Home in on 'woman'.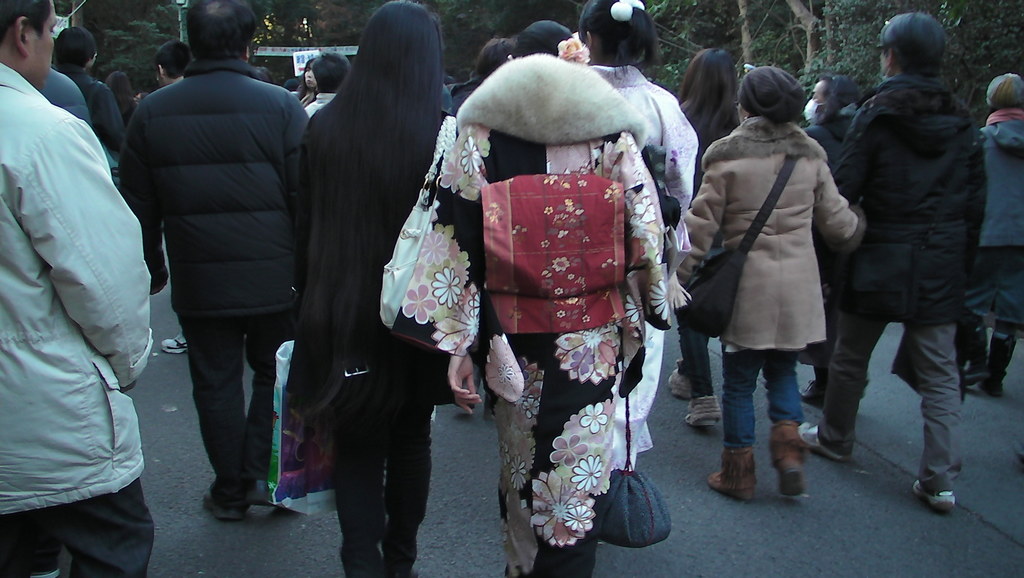
Homed in at {"x1": 284, "y1": 0, "x2": 448, "y2": 577}.
